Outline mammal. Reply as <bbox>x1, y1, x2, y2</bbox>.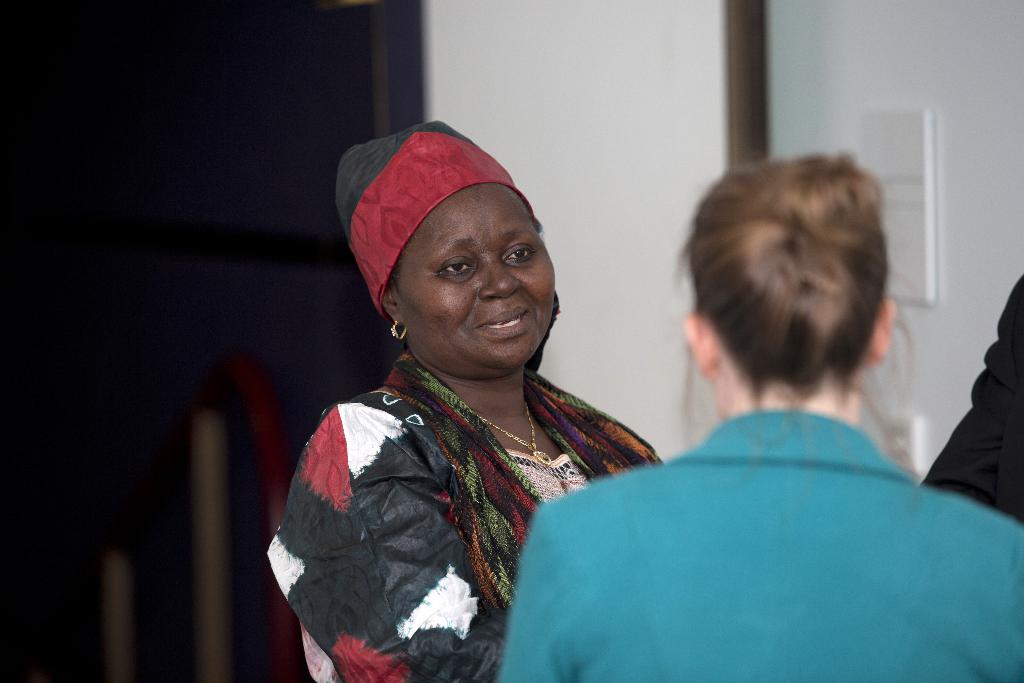
<bbox>263, 121, 663, 682</bbox>.
